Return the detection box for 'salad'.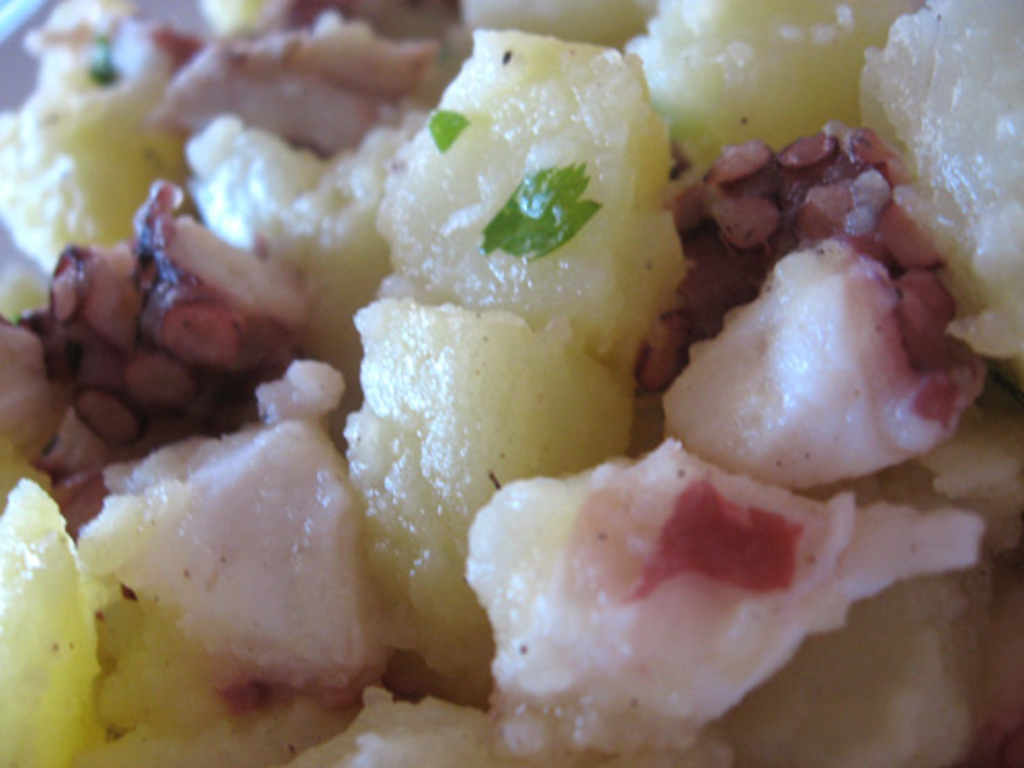
detection(0, 0, 1023, 764).
